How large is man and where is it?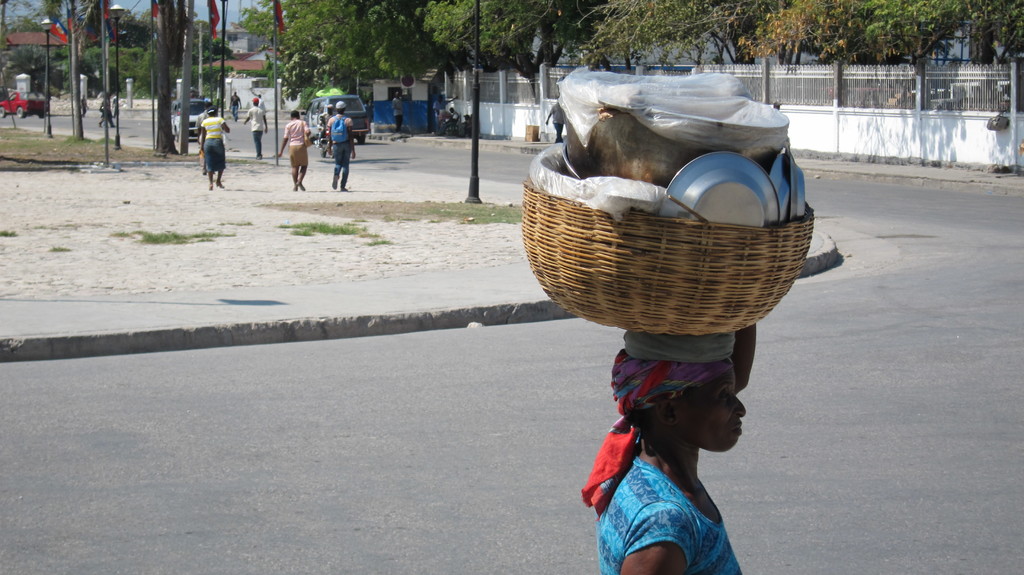
Bounding box: BBox(225, 90, 240, 120).
